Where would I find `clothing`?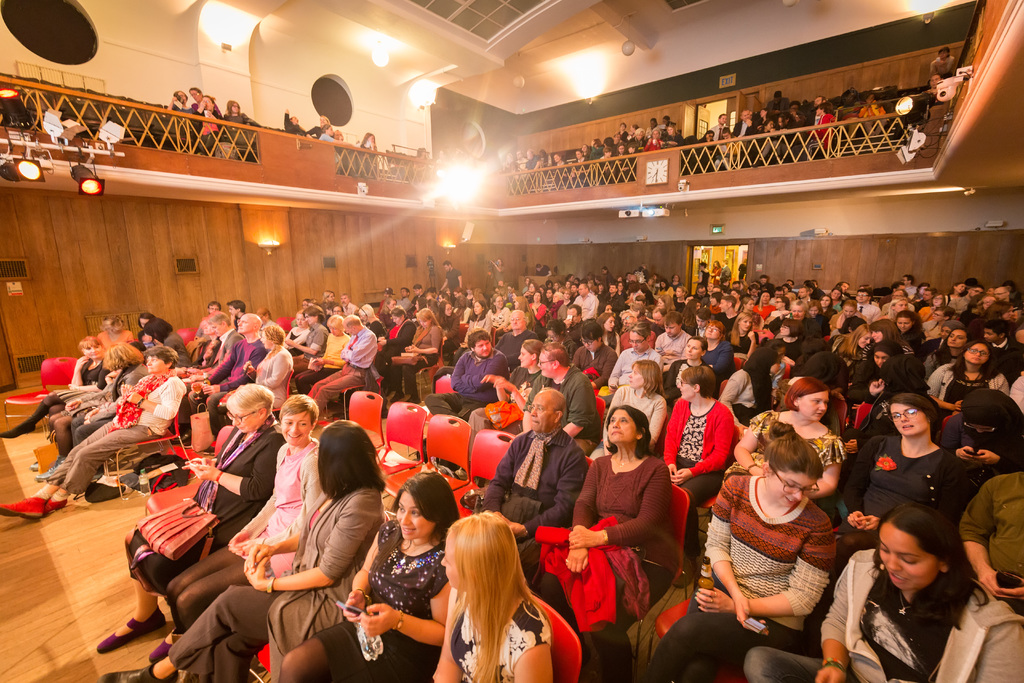
At 458,604,545,682.
